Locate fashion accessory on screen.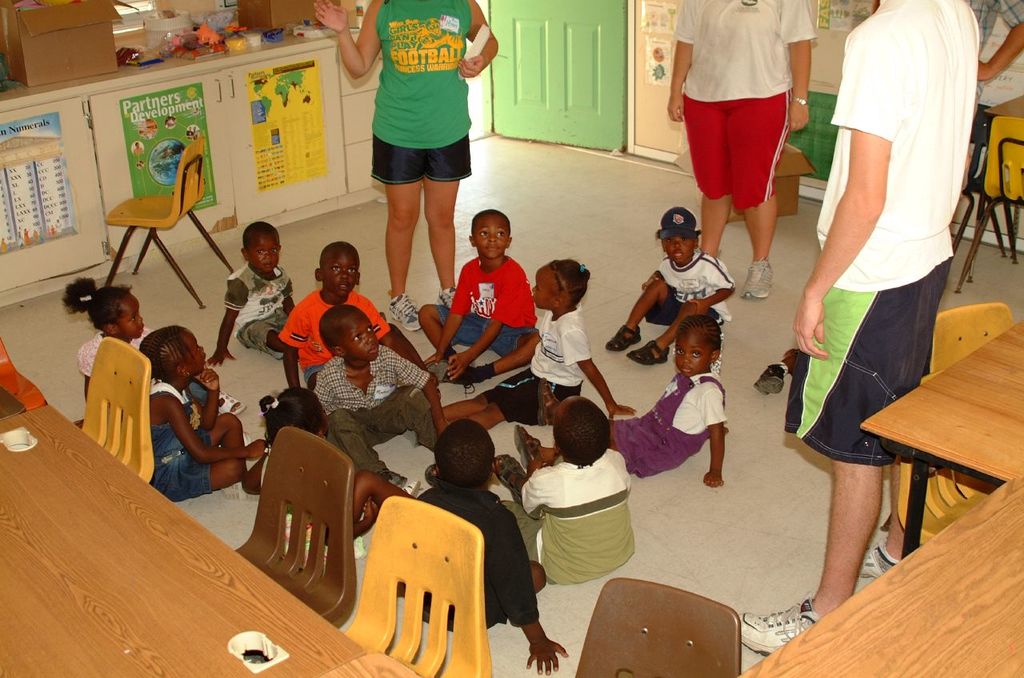
On screen at (619,335,668,361).
